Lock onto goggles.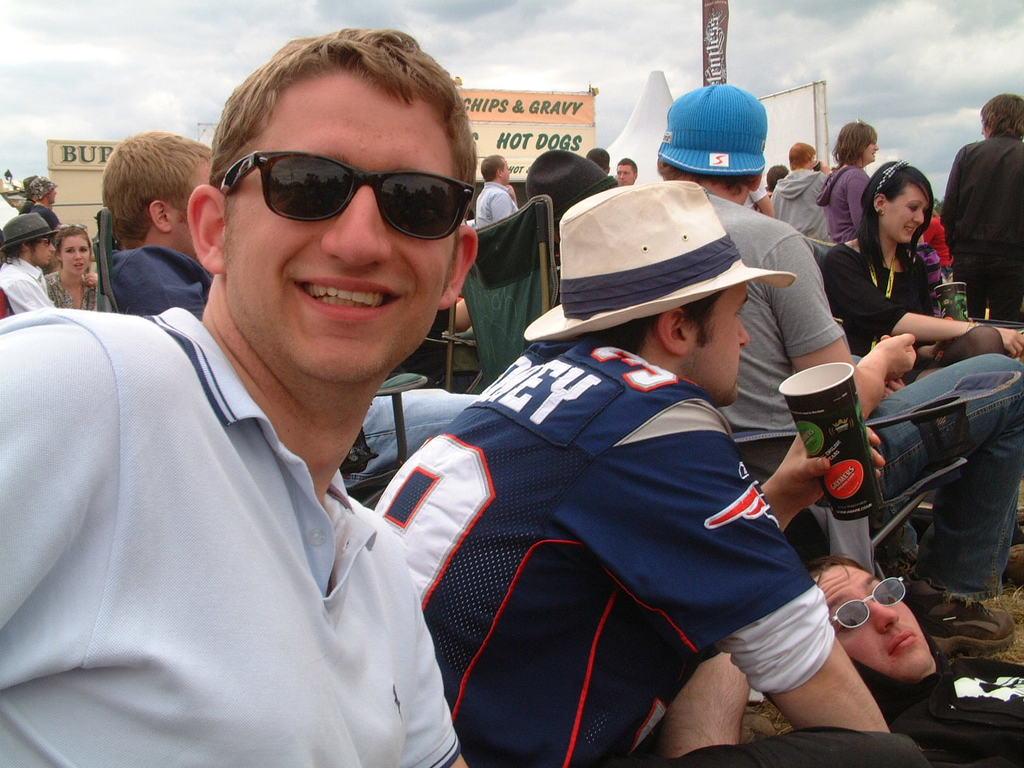
Locked: (198,138,484,249).
